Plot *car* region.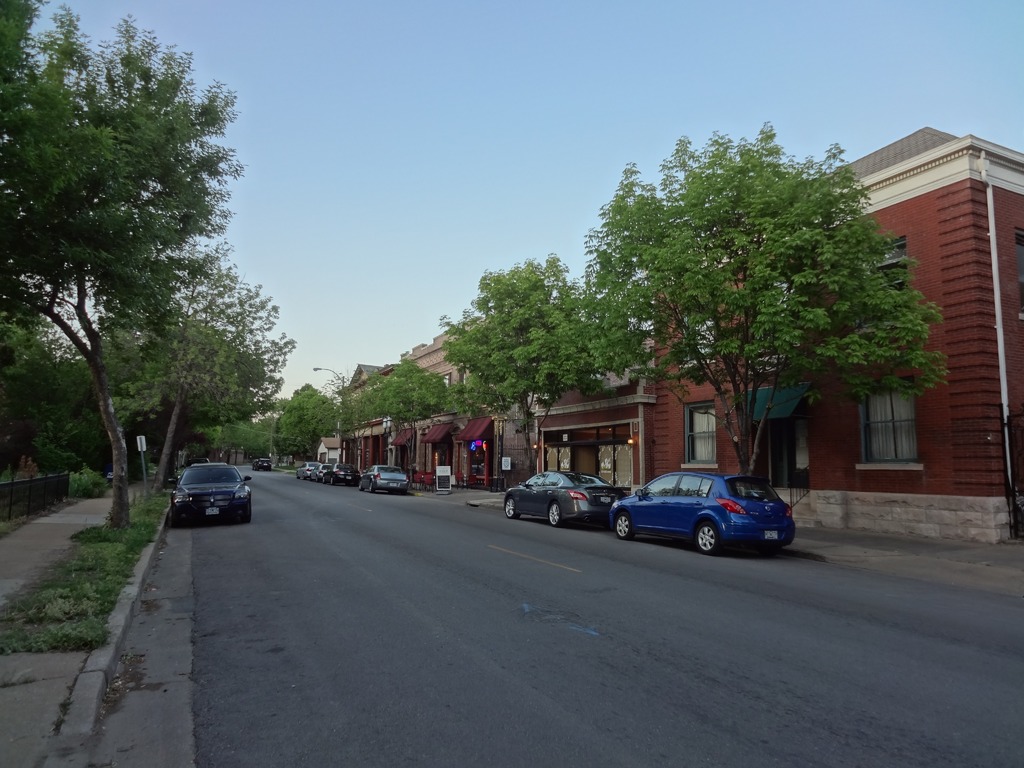
Plotted at [253, 458, 270, 468].
